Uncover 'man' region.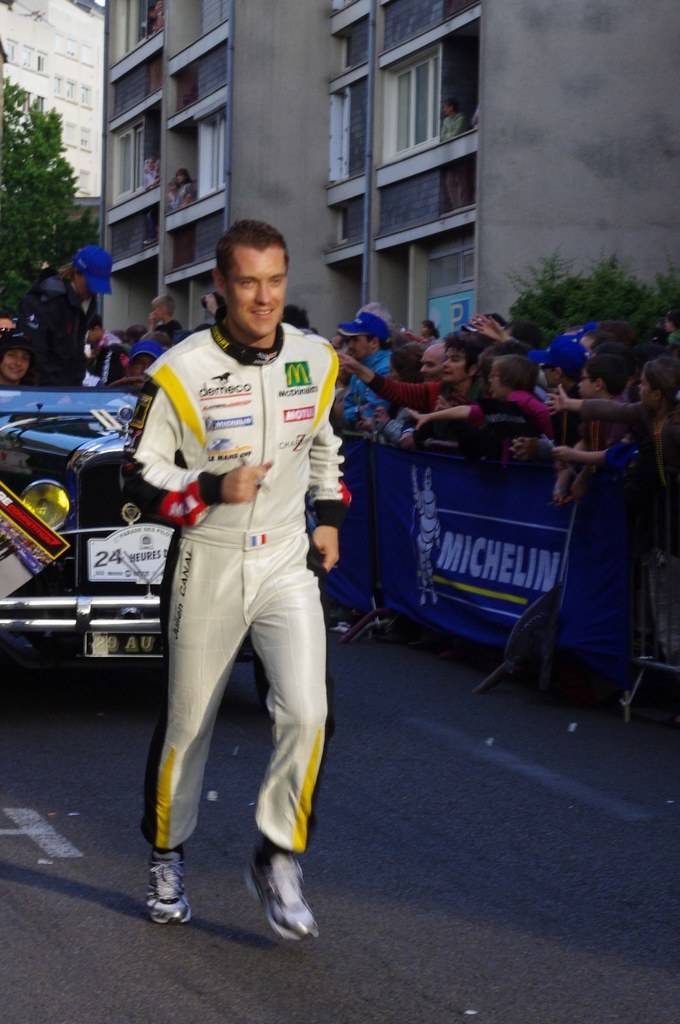
Uncovered: [357,301,389,318].
